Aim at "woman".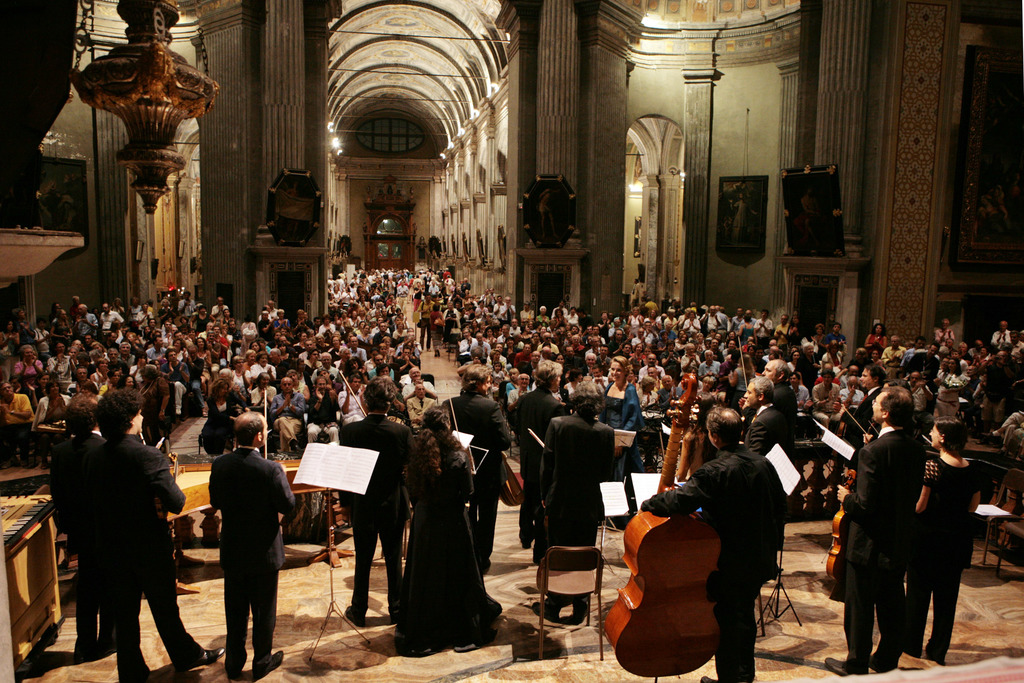
Aimed at (x1=193, y1=339, x2=214, y2=379).
